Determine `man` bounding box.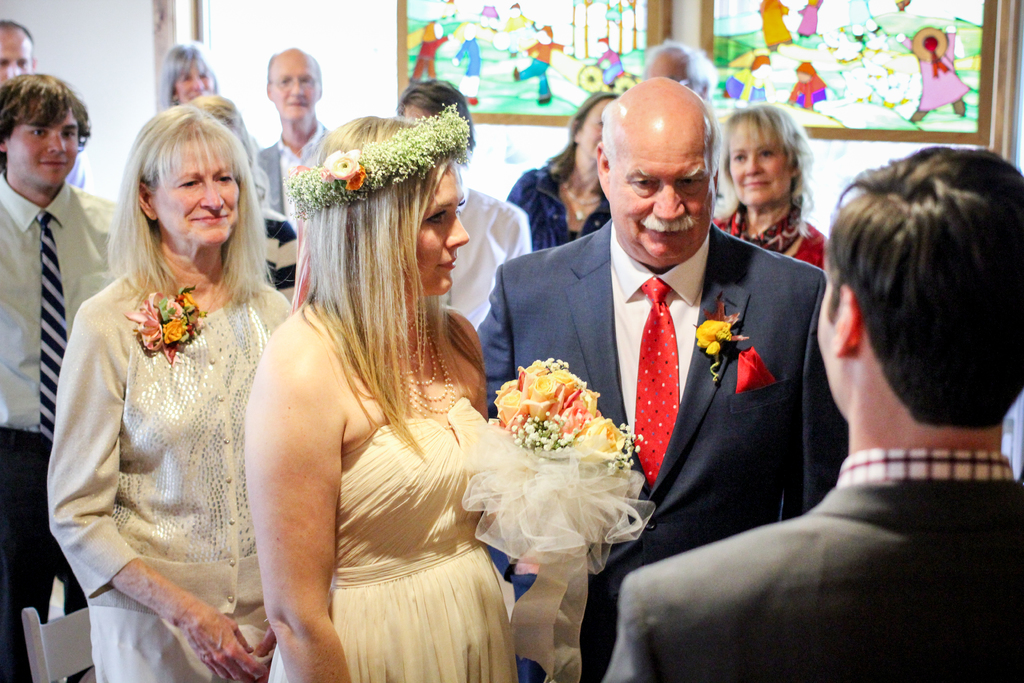
Determined: left=605, top=147, right=1023, bottom=682.
